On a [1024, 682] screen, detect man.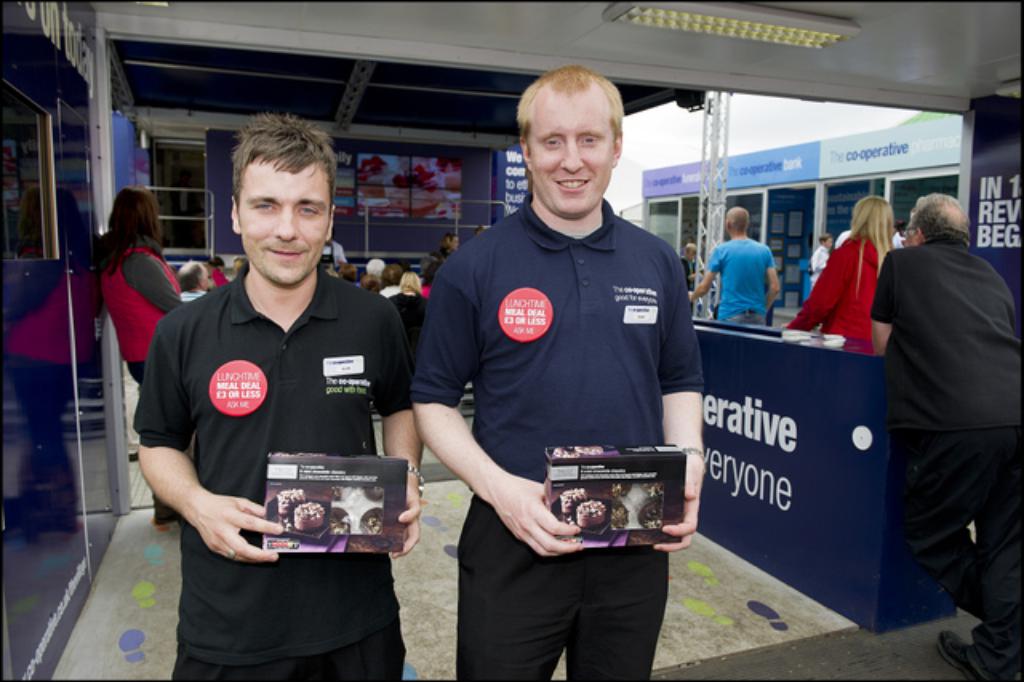
rect(410, 62, 702, 680).
